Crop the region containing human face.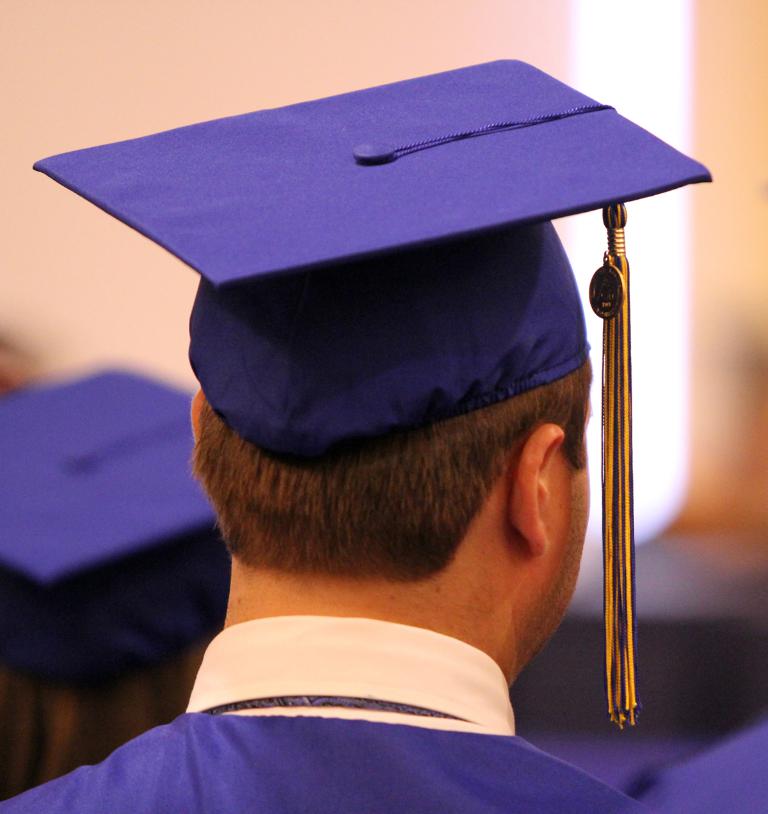
Crop region: Rect(560, 397, 595, 626).
